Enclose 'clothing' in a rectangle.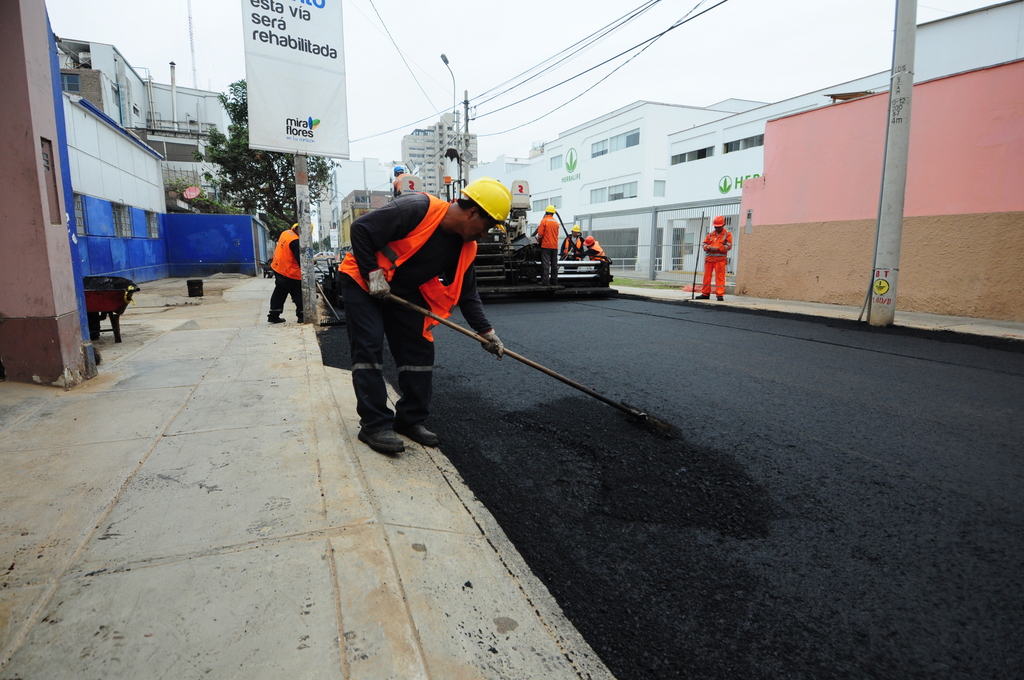
<region>586, 236, 606, 263</region>.
